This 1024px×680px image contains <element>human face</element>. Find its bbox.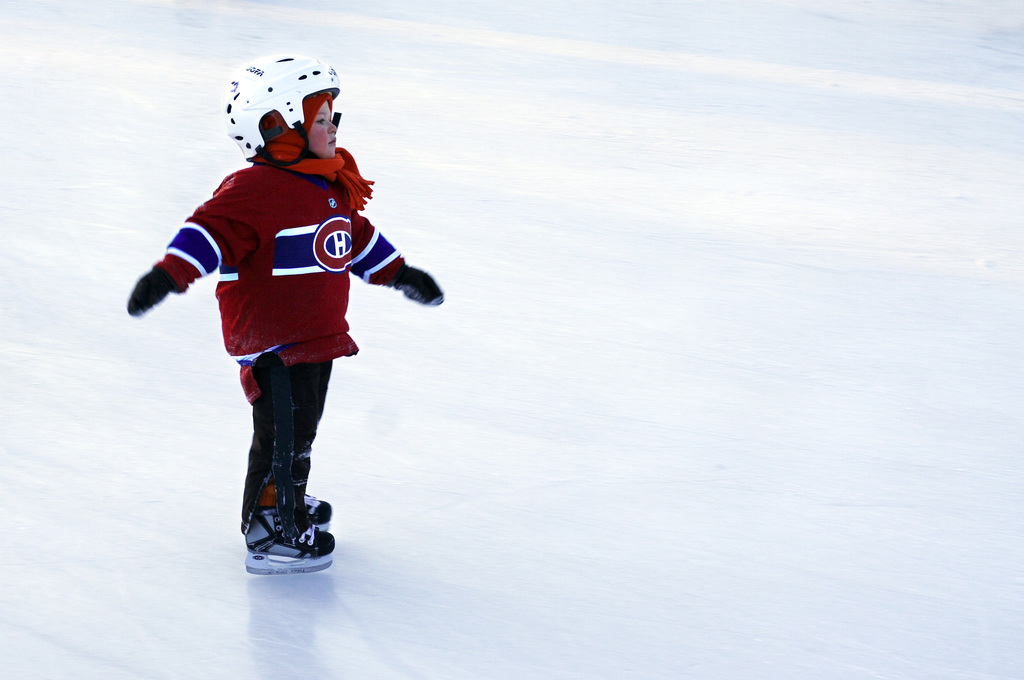
bbox=(310, 101, 338, 158).
